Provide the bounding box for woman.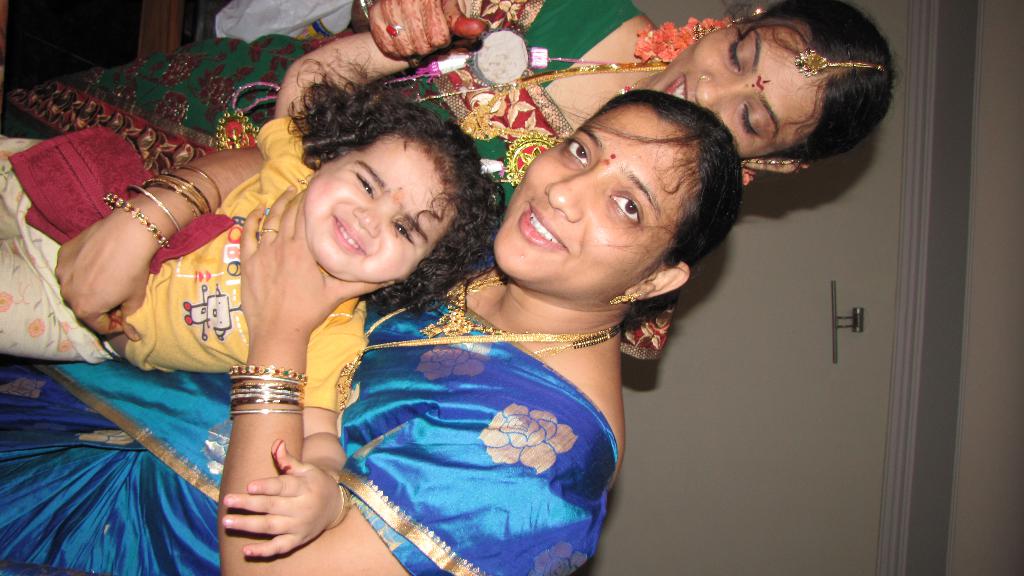
select_region(0, 86, 758, 575).
